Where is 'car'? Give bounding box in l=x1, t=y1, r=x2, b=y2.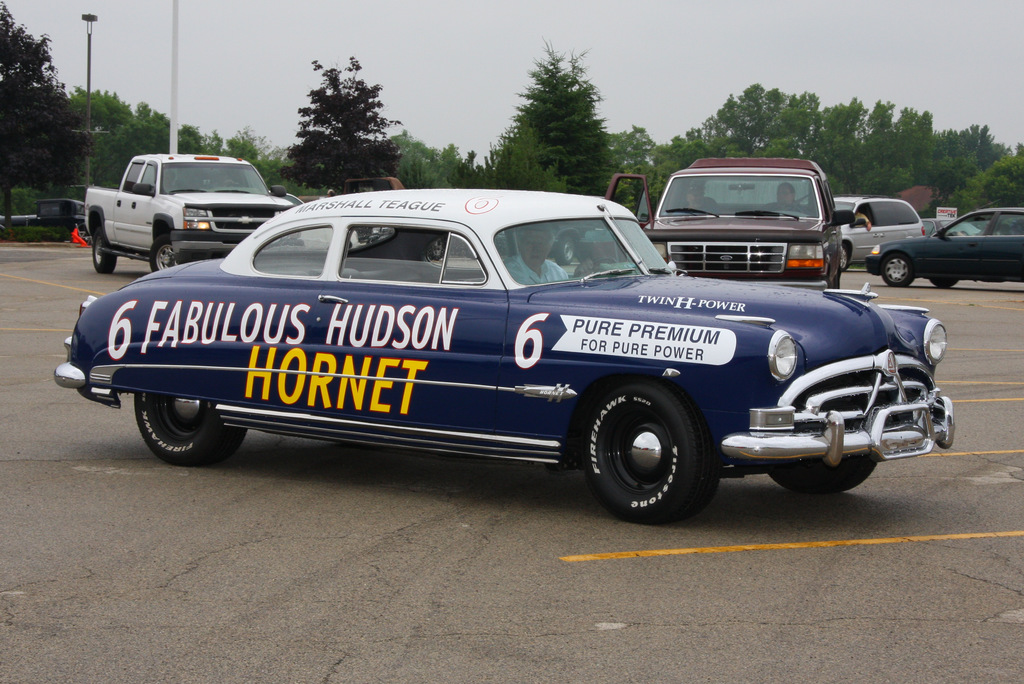
l=830, t=195, r=926, b=268.
